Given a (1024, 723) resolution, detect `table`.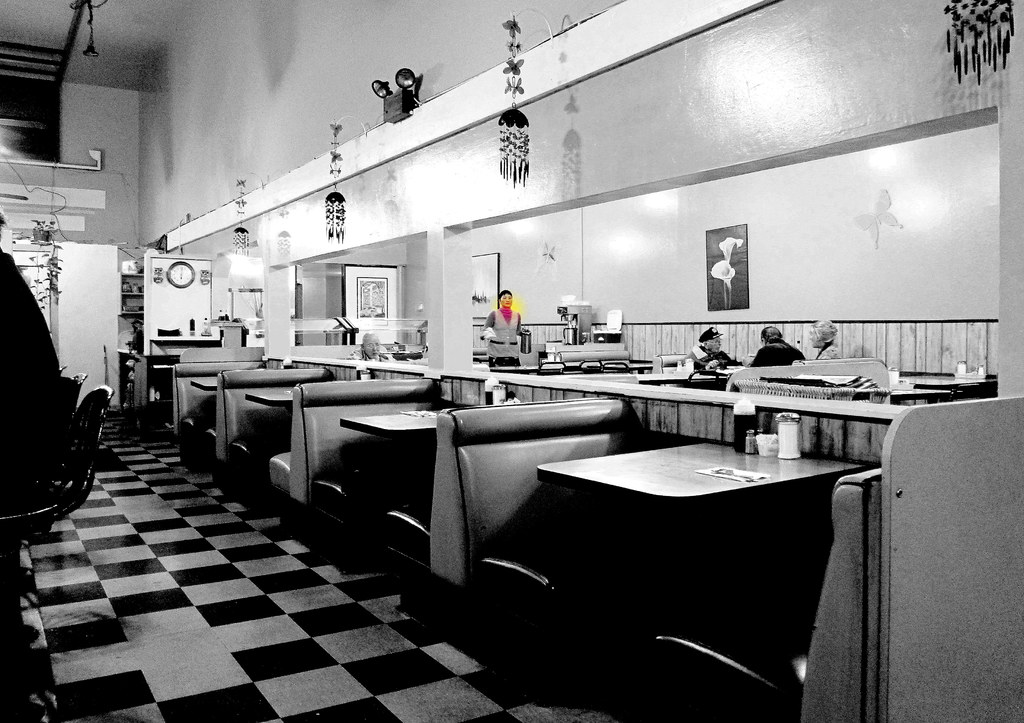
l=891, t=380, r=963, b=404.
